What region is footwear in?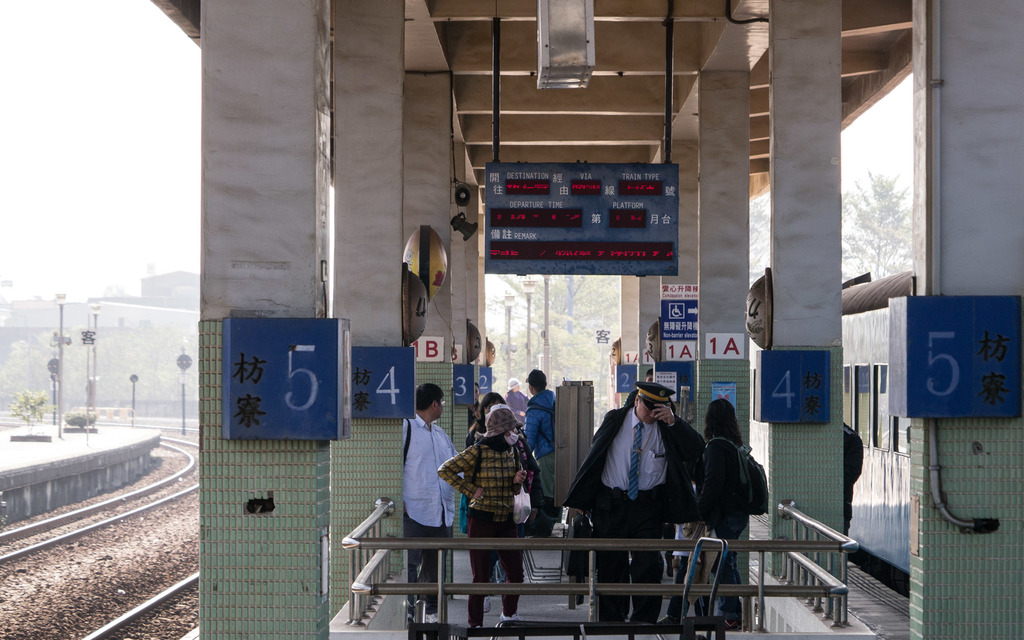
detection(425, 612, 438, 628).
